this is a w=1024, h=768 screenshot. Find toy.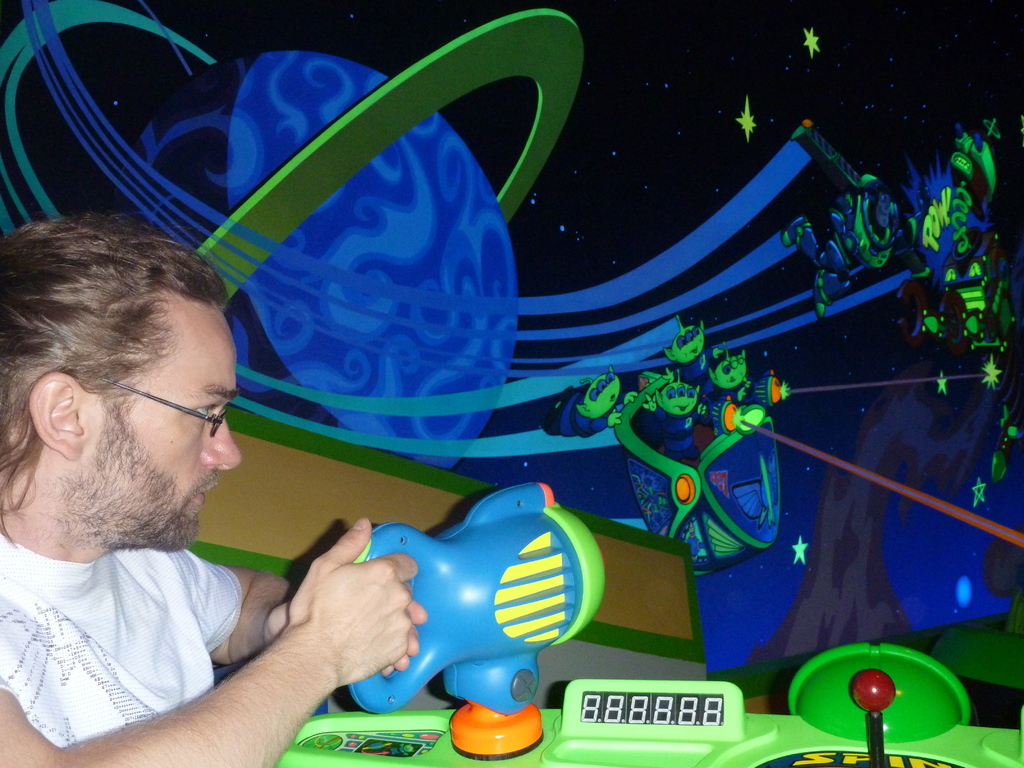
Bounding box: Rect(950, 117, 1005, 220).
